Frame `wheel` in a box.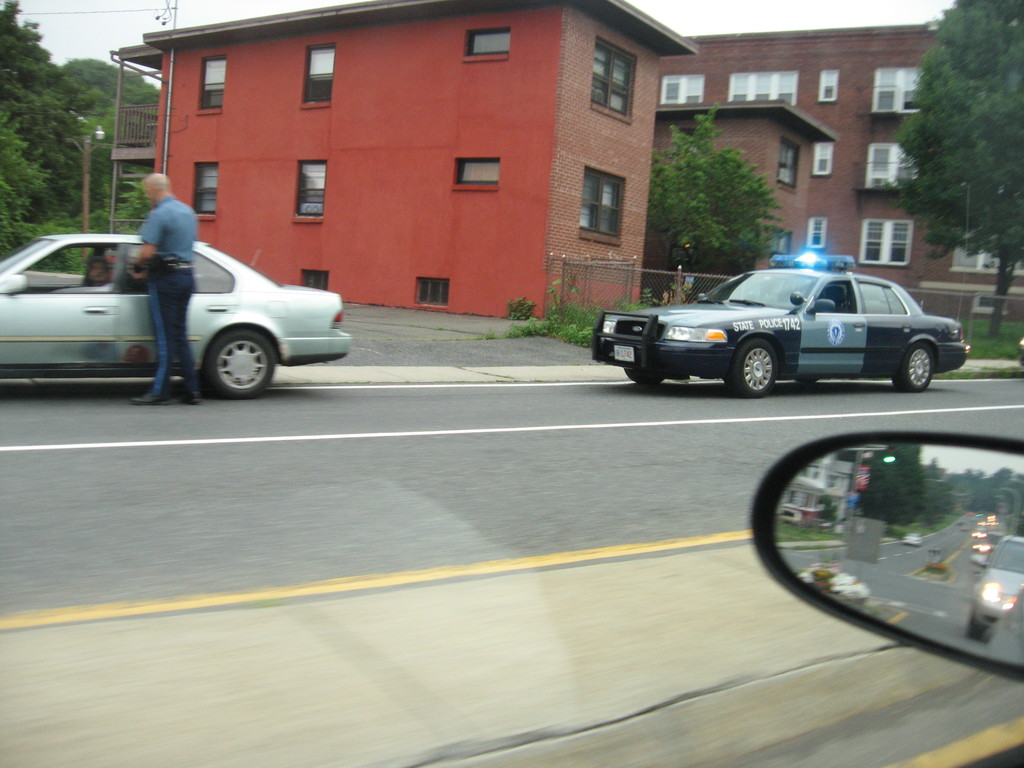
x1=176, y1=310, x2=272, y2=388.
